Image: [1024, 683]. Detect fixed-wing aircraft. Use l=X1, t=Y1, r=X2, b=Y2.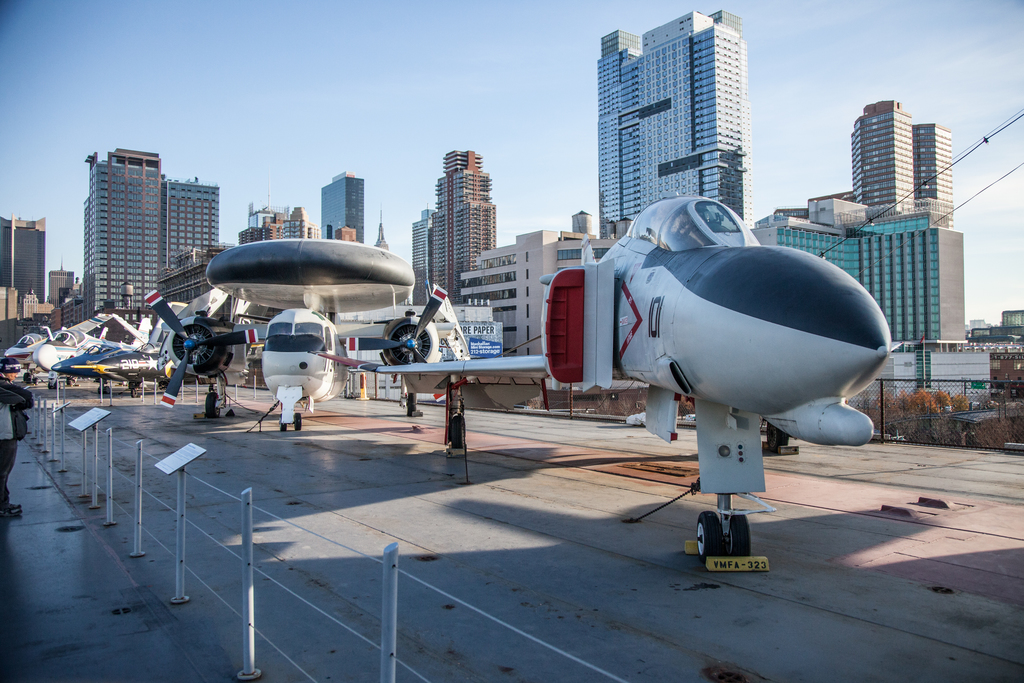
l=31, t=308, r=164, b=388.
